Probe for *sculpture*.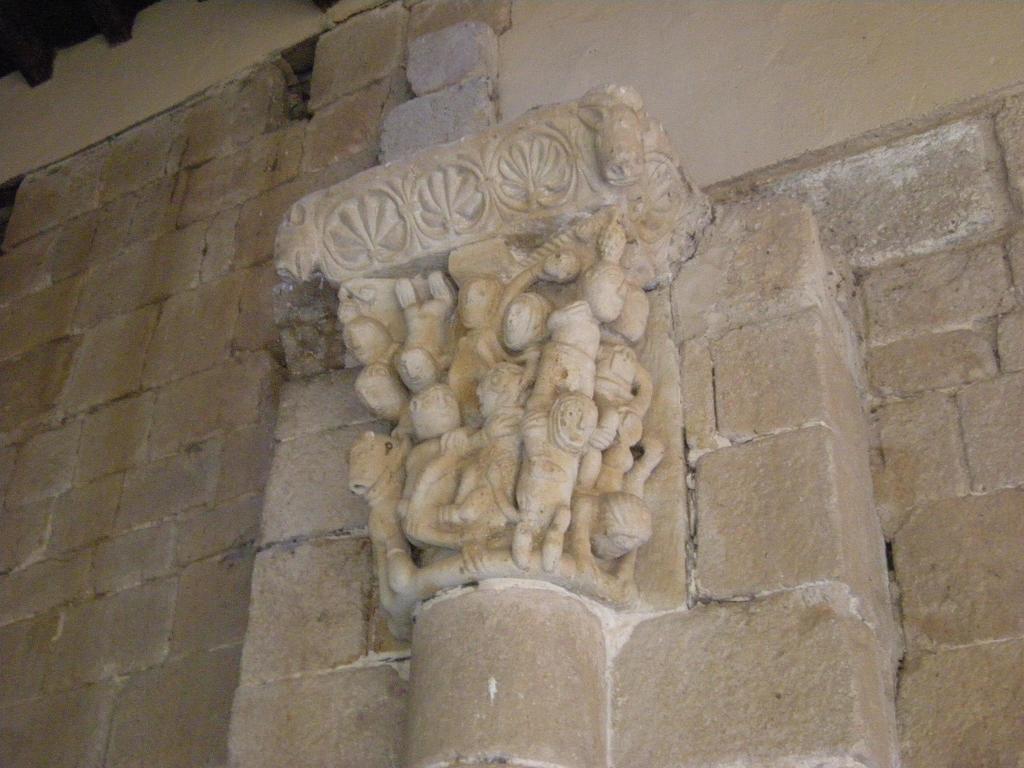
Probe result: {"x1": 344, "y1": 236, "x2": 663, "y2": 600}.
